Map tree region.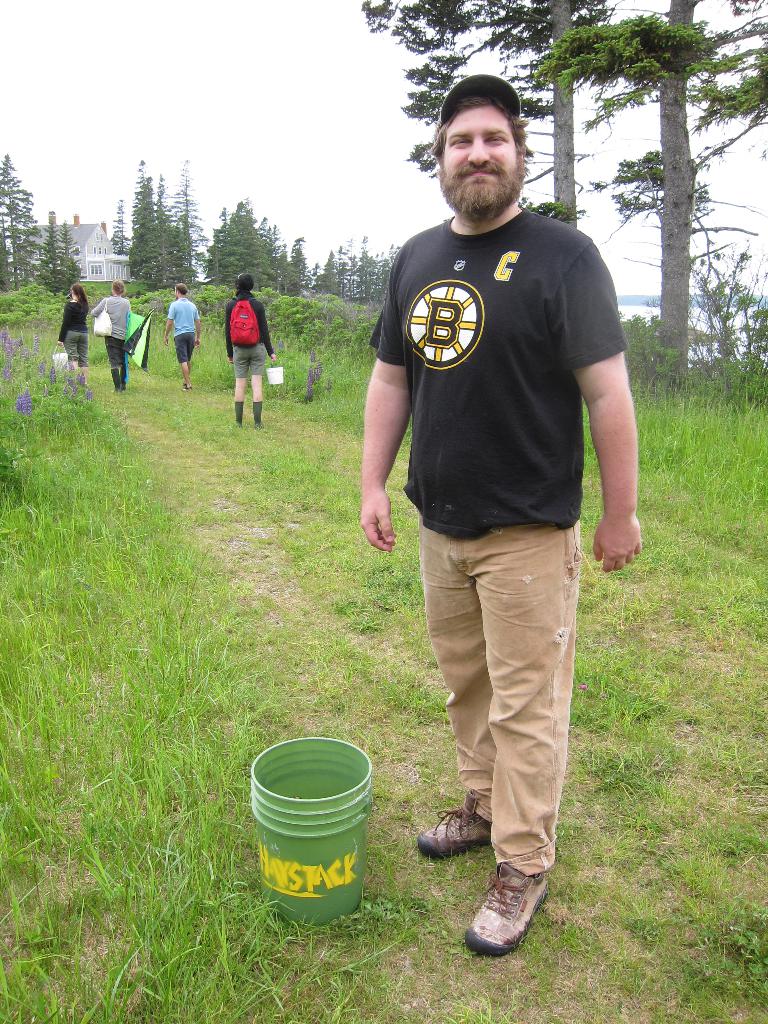
Mapped to 125, 168, 166, 290.
